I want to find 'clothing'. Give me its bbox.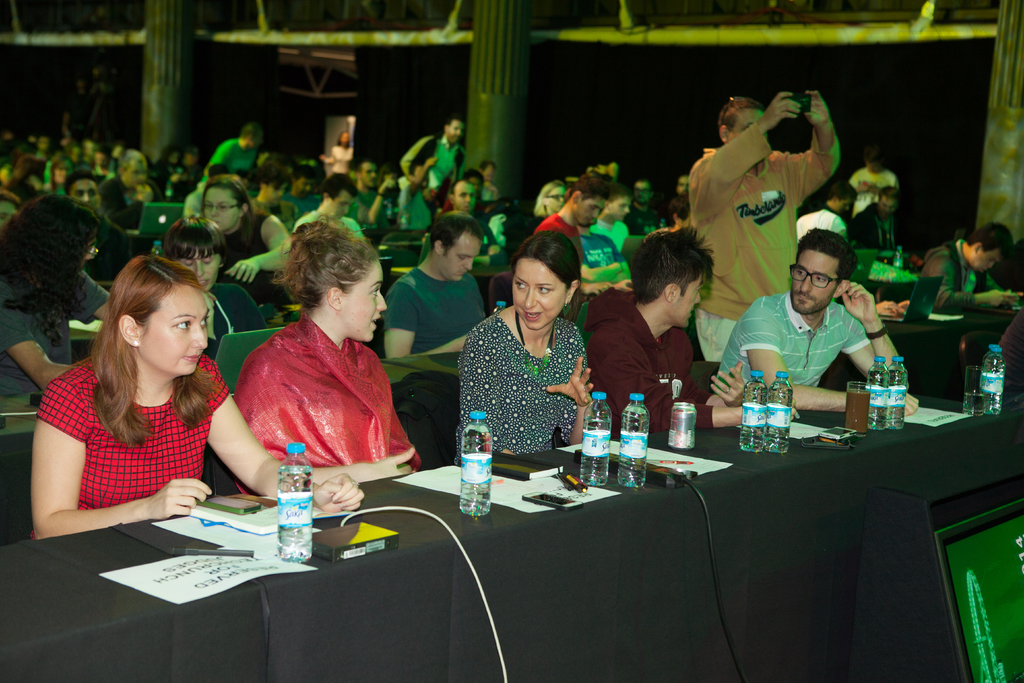
bbox=(216, 217, 295, 315).
